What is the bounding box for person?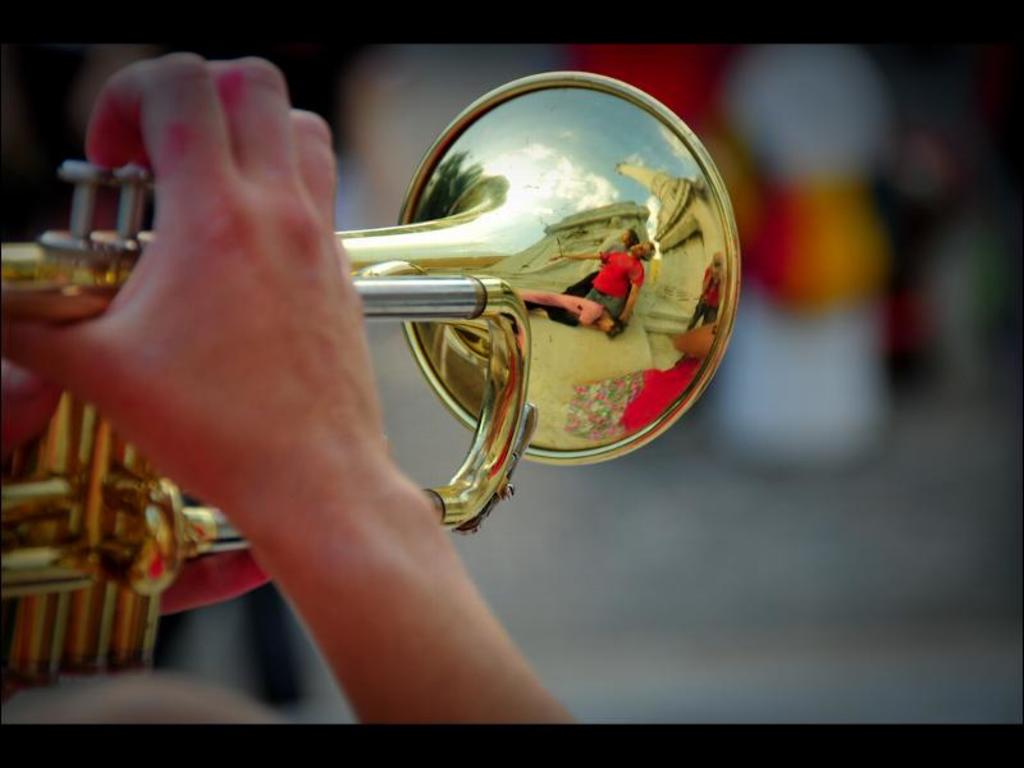
0/45/579/727.
